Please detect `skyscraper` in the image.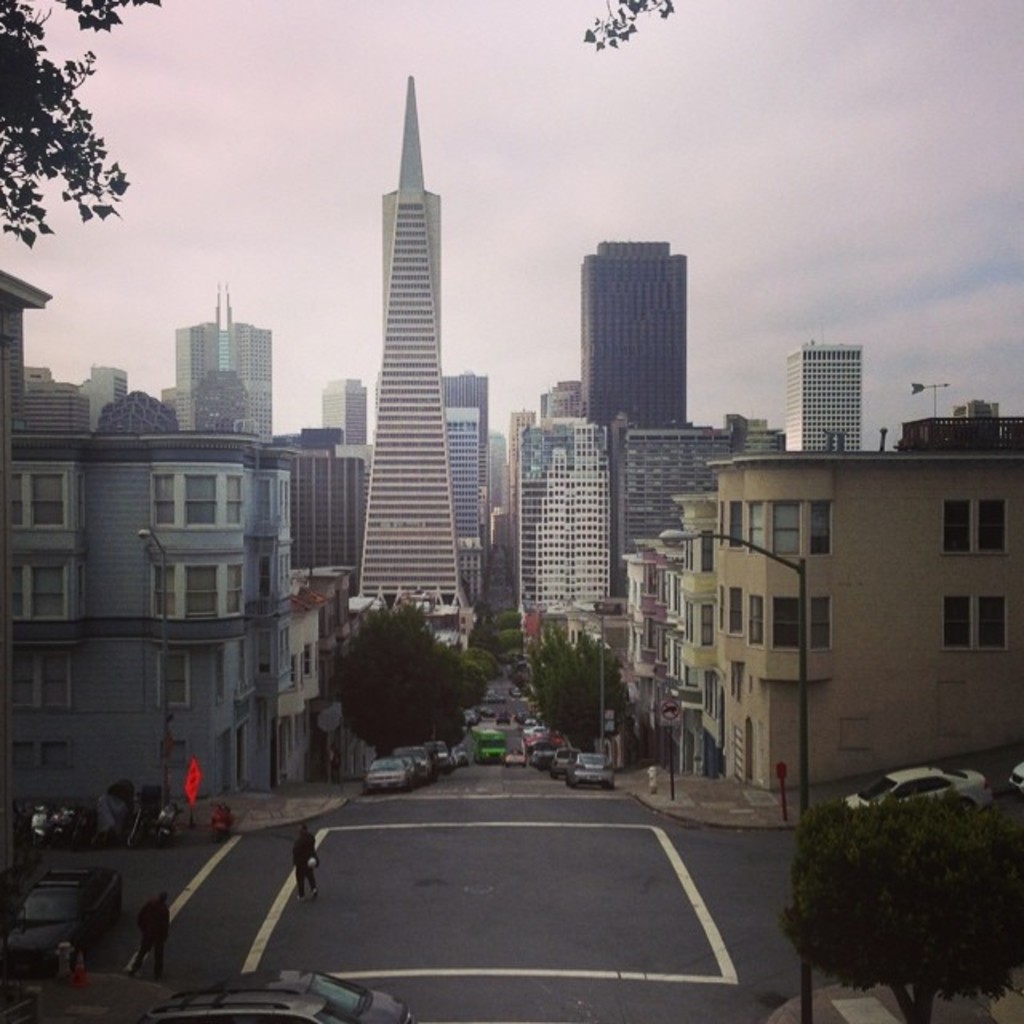
(left=450, top=382, right=506, bottom=582).
